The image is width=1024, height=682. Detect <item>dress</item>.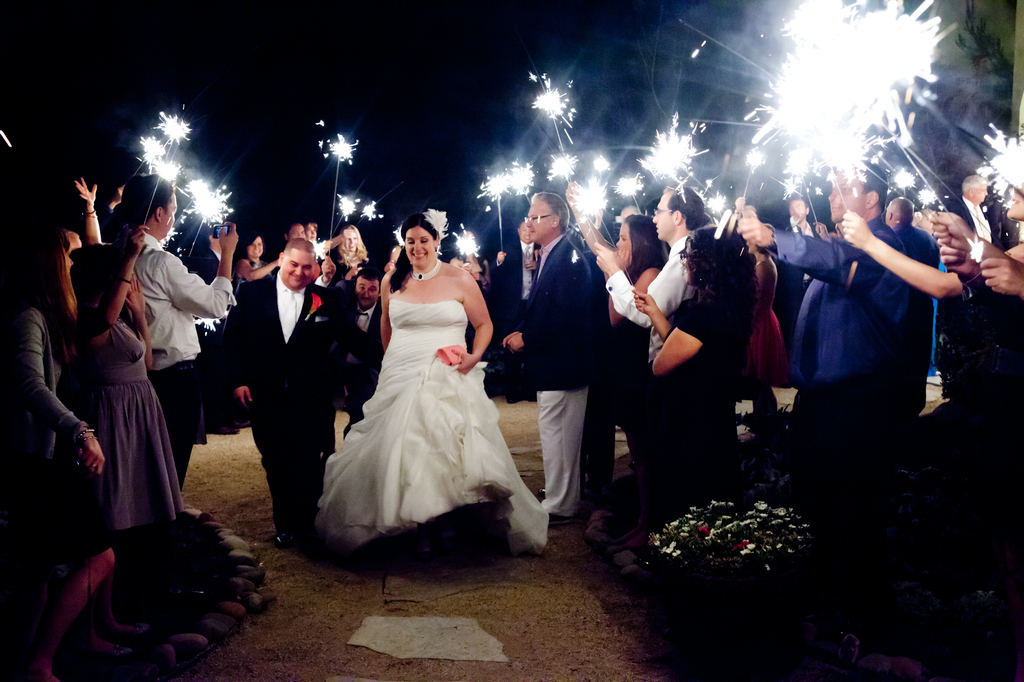
Detection: region(307, 289, 553, 568).
